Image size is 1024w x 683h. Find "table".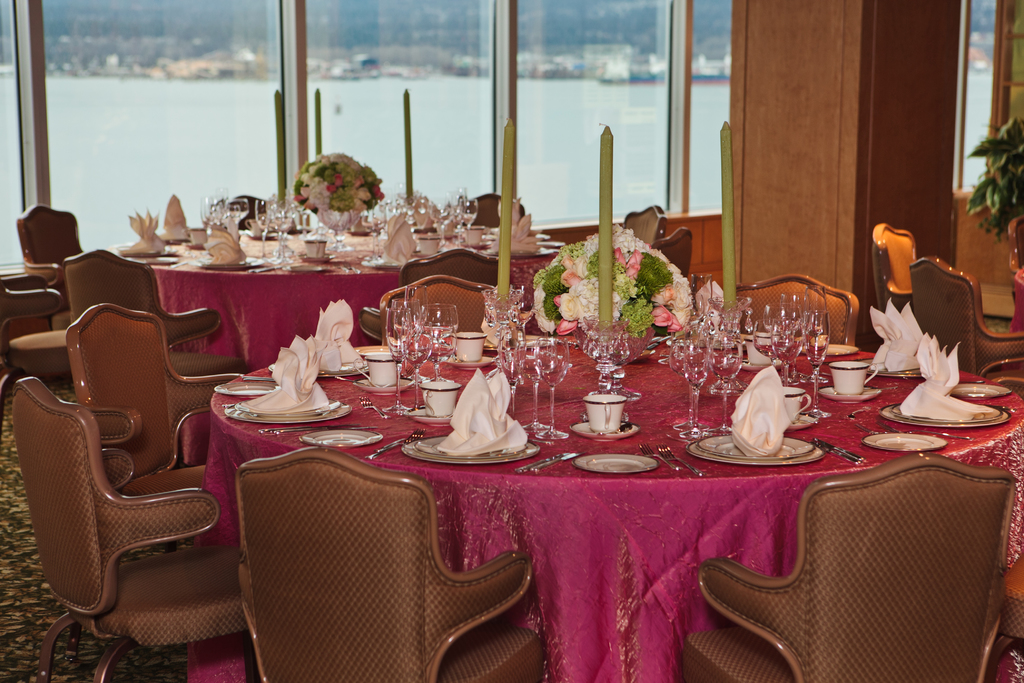
(92, 299, 1000, 677).
